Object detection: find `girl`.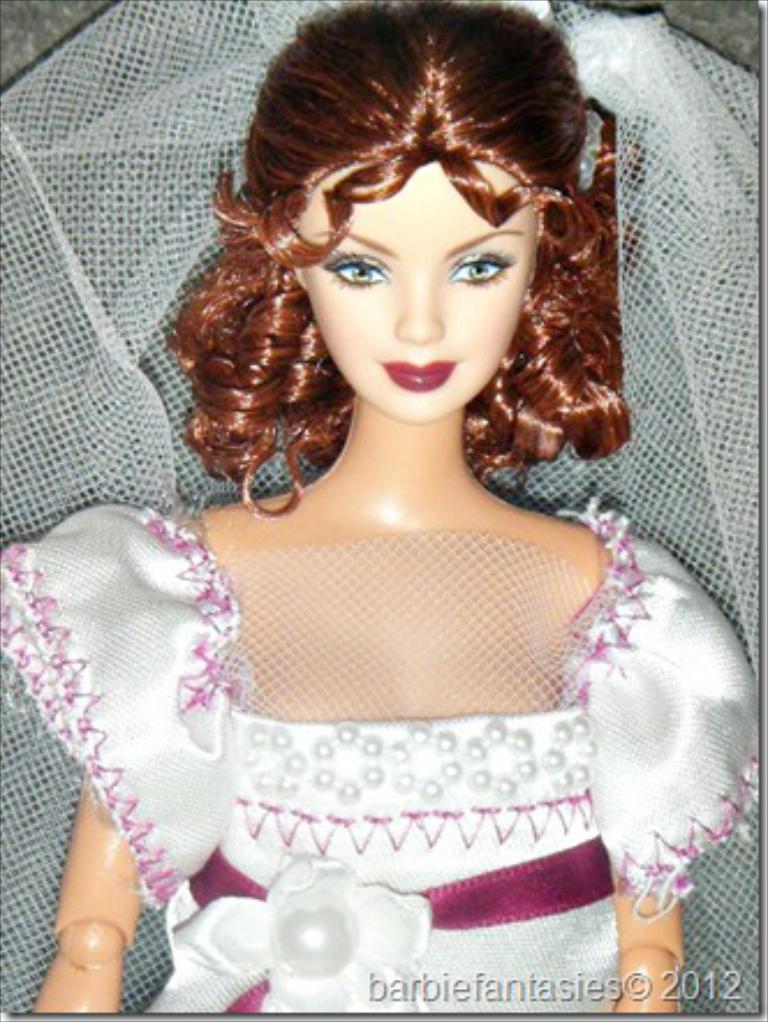
(x1=0, y1=5, x2=763, y2=1008).
